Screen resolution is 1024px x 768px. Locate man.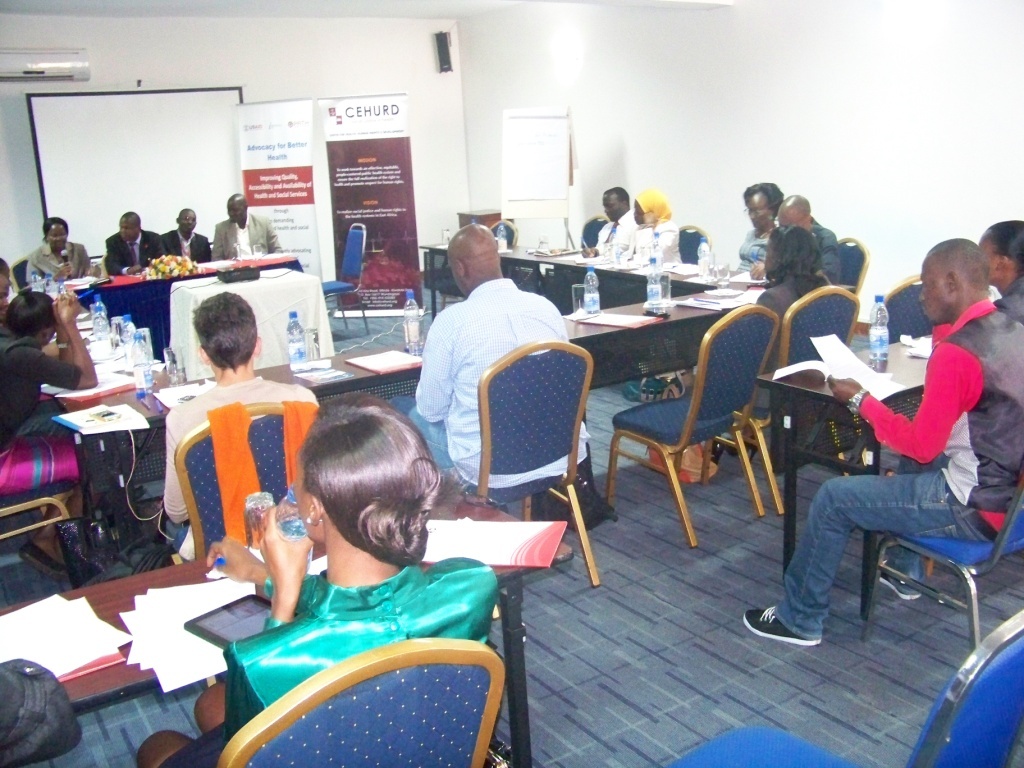
l=99, t=212, r=162, b=279.
